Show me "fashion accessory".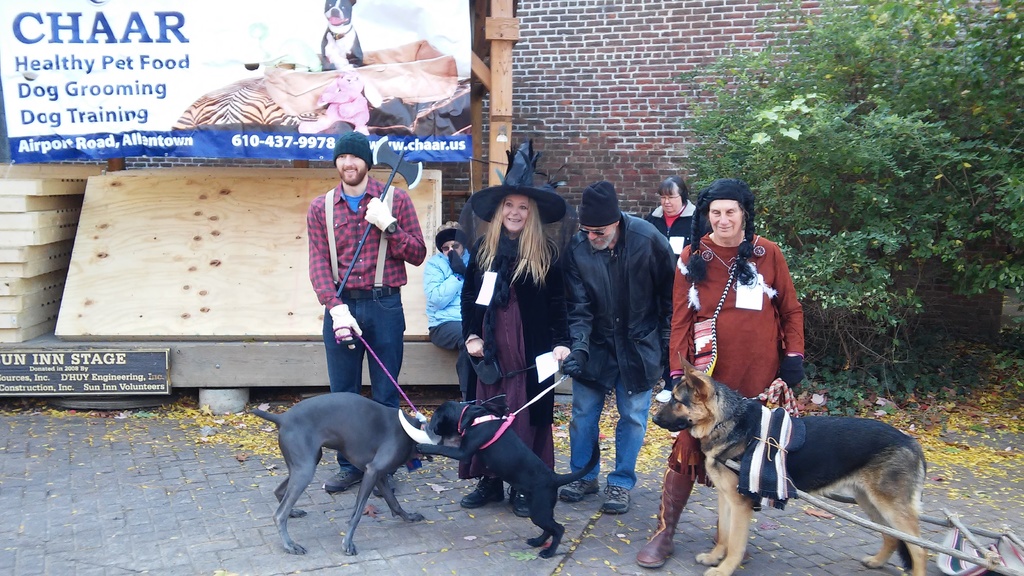
"fashion accessory" is here: 462:481:508:509.
